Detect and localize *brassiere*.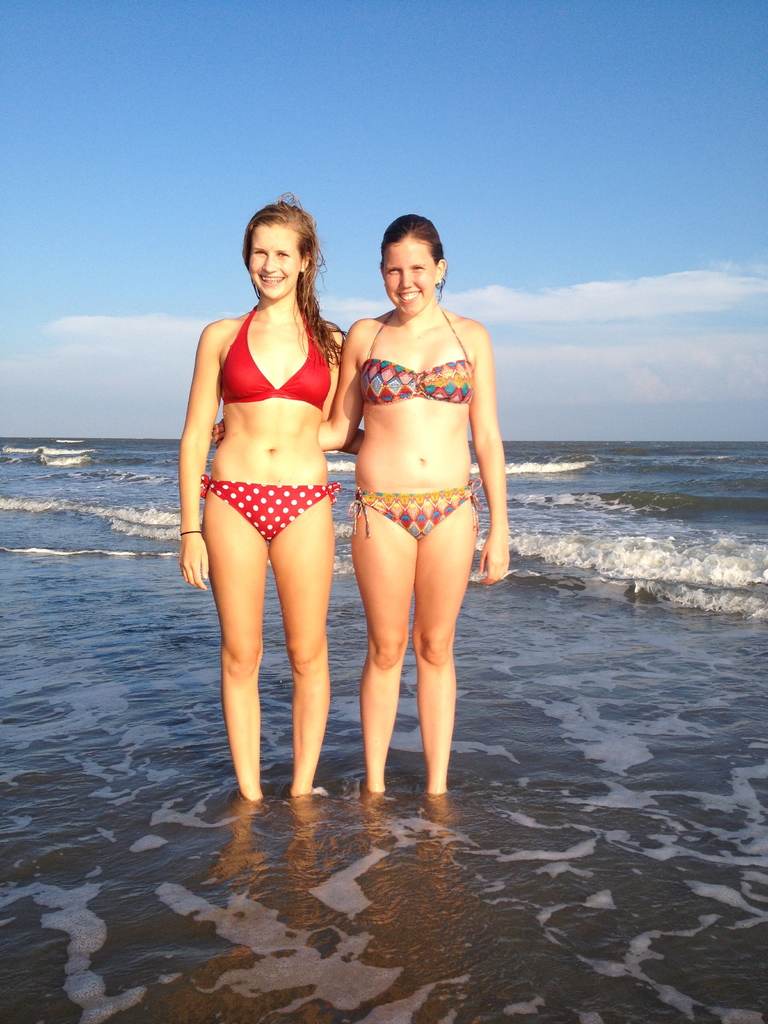
Localized at {"left": 212, "top": 318, "right": 326, "bottom": 423}.
